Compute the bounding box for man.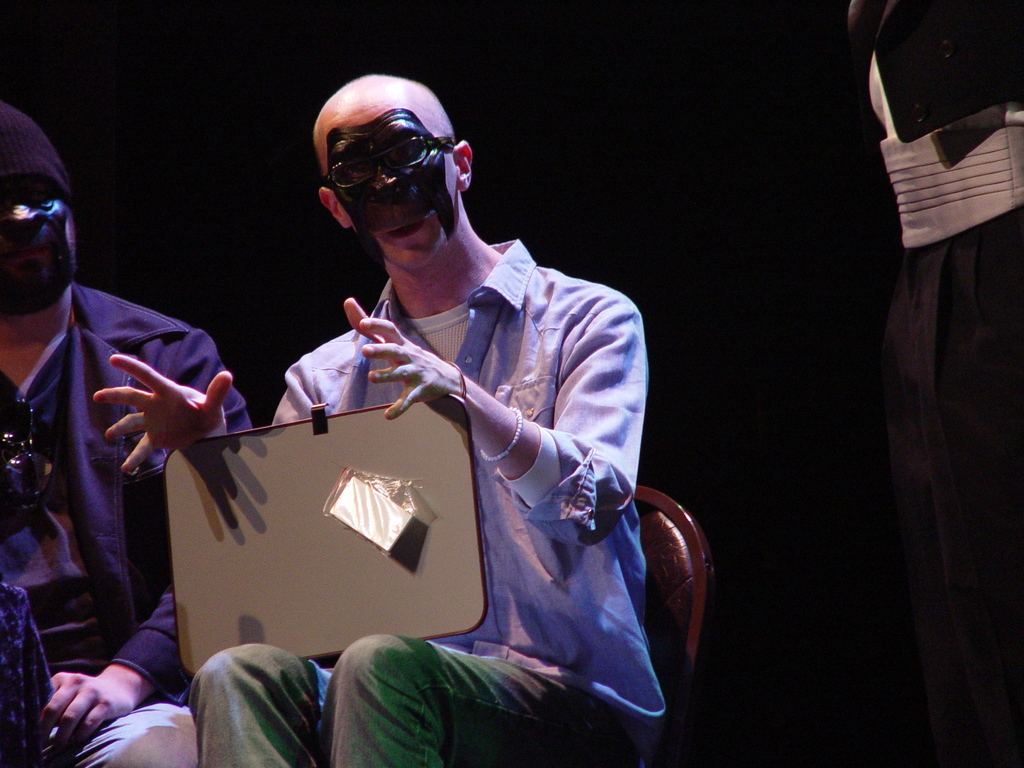
0:96:254:765.
